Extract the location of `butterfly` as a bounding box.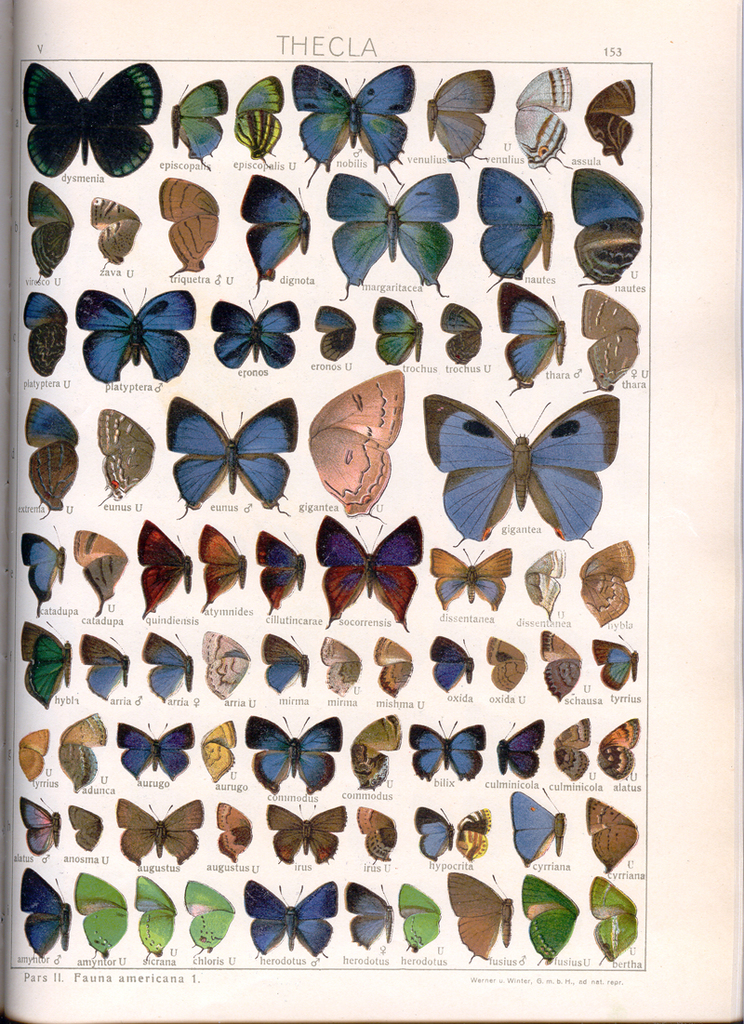
bbox(506, 782, 569, 865).
